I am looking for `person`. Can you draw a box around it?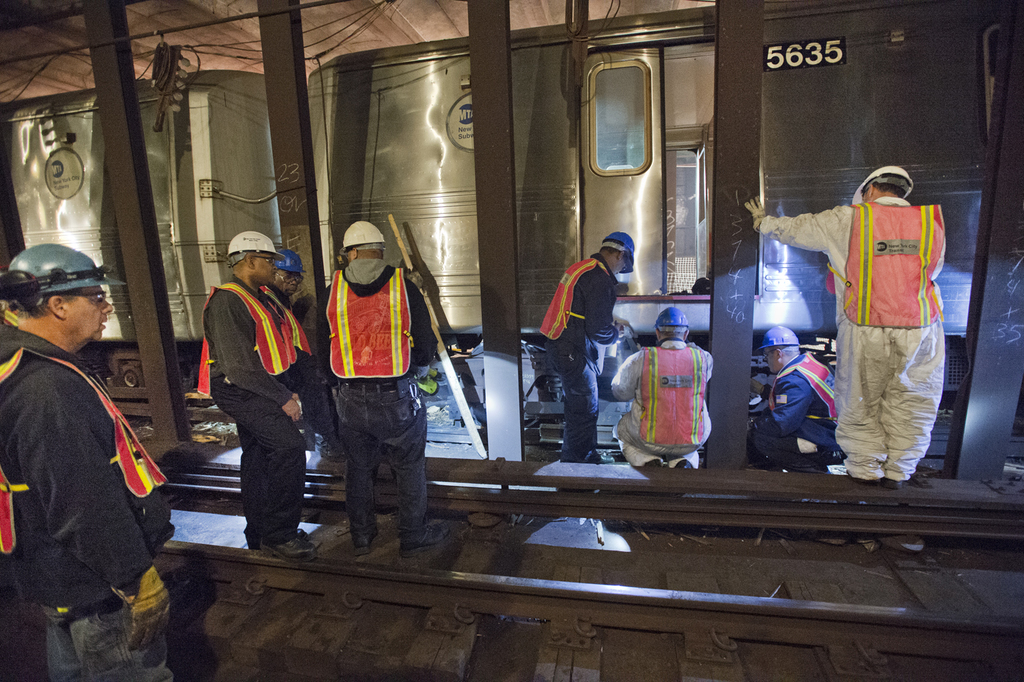
Sure, the bounding box is <bbox>247, 243, 306, 409</bbox>.
